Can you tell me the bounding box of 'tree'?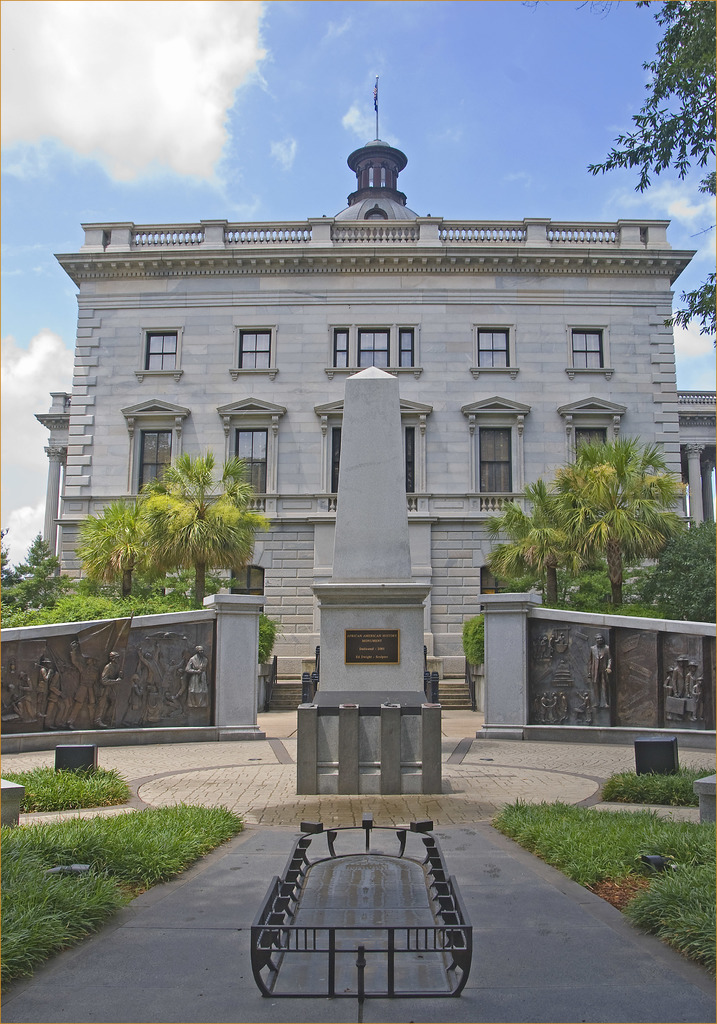
Rect(460, 615, 491, 668).
